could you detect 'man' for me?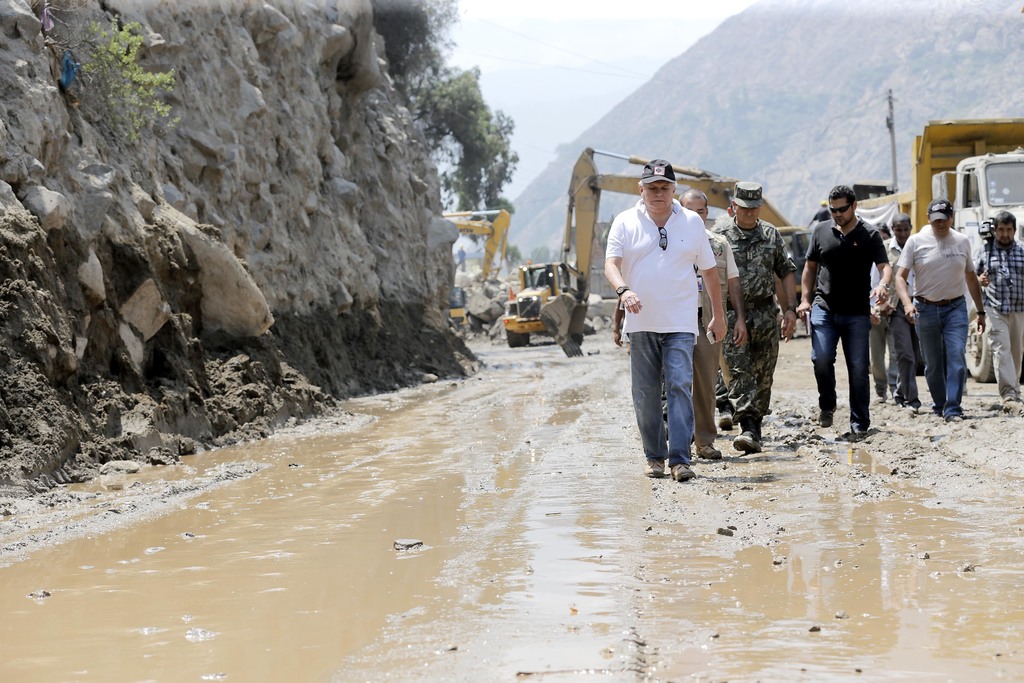
Detection result: box(601, 158, 729, 482).
